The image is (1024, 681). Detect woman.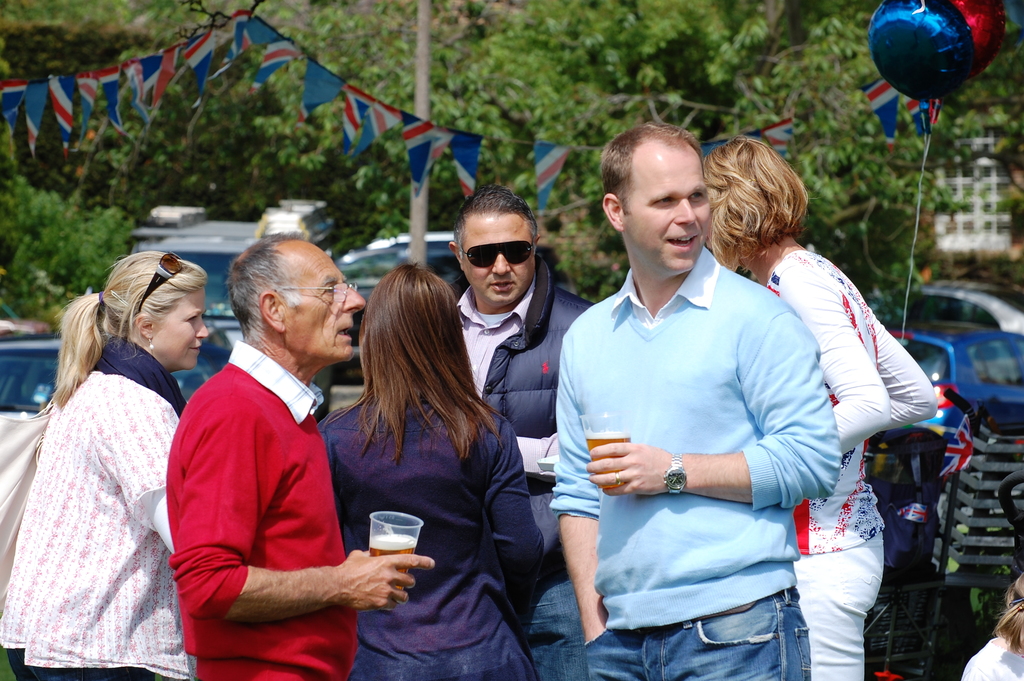
Detection: 705, 135, 937, 680.
